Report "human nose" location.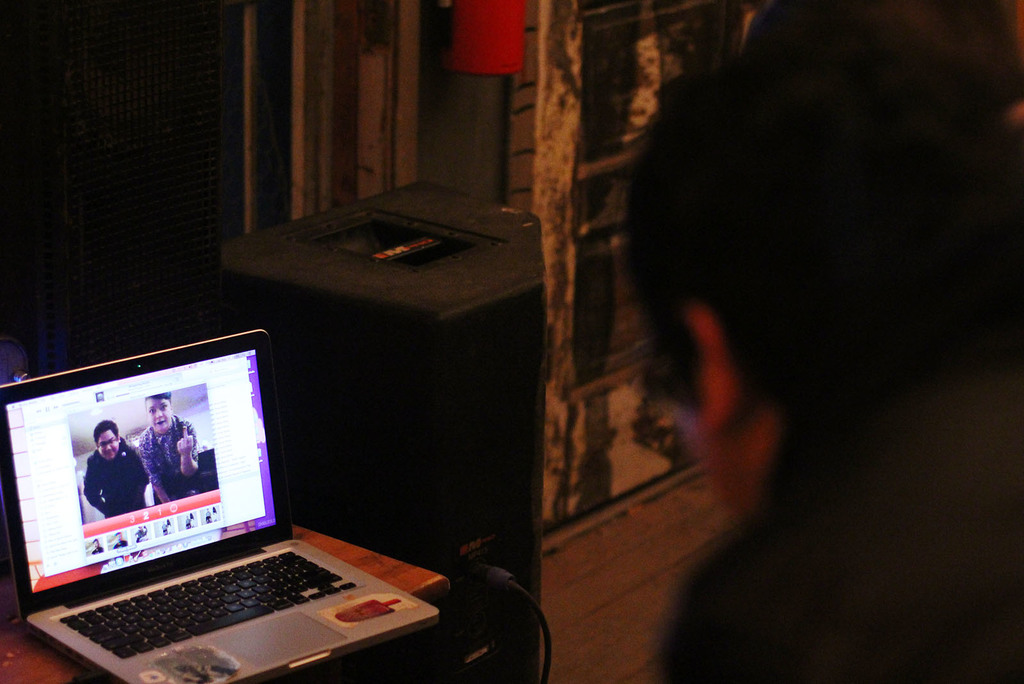
Report: <region>104, 440, 113, 450</region>.
